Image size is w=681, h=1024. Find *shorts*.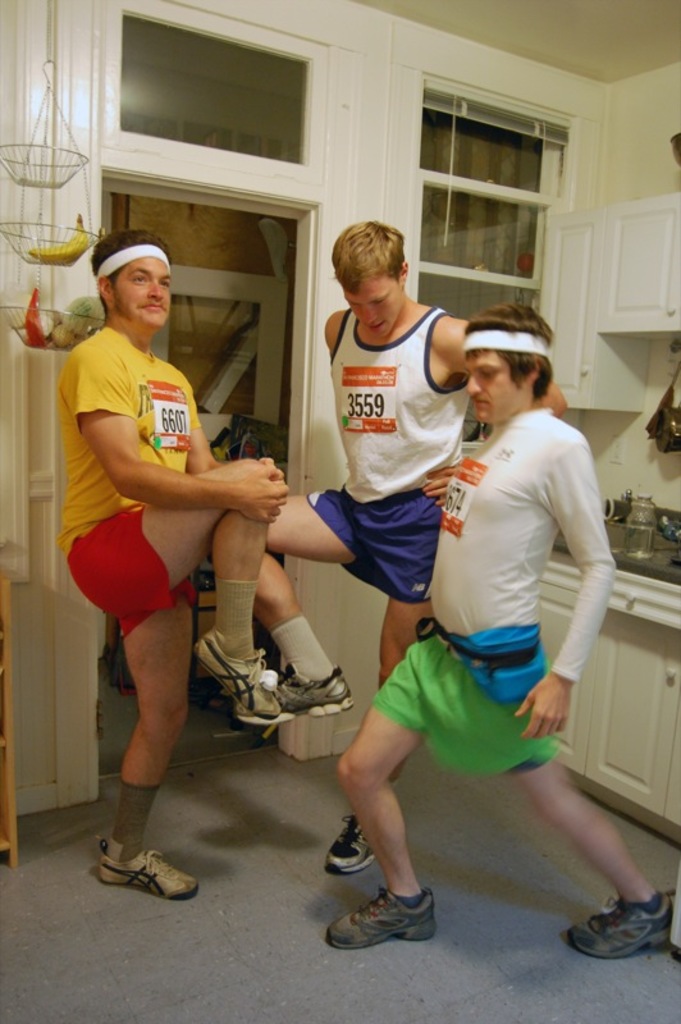
(x1=69, y1=500, x2=196, y2=641).
